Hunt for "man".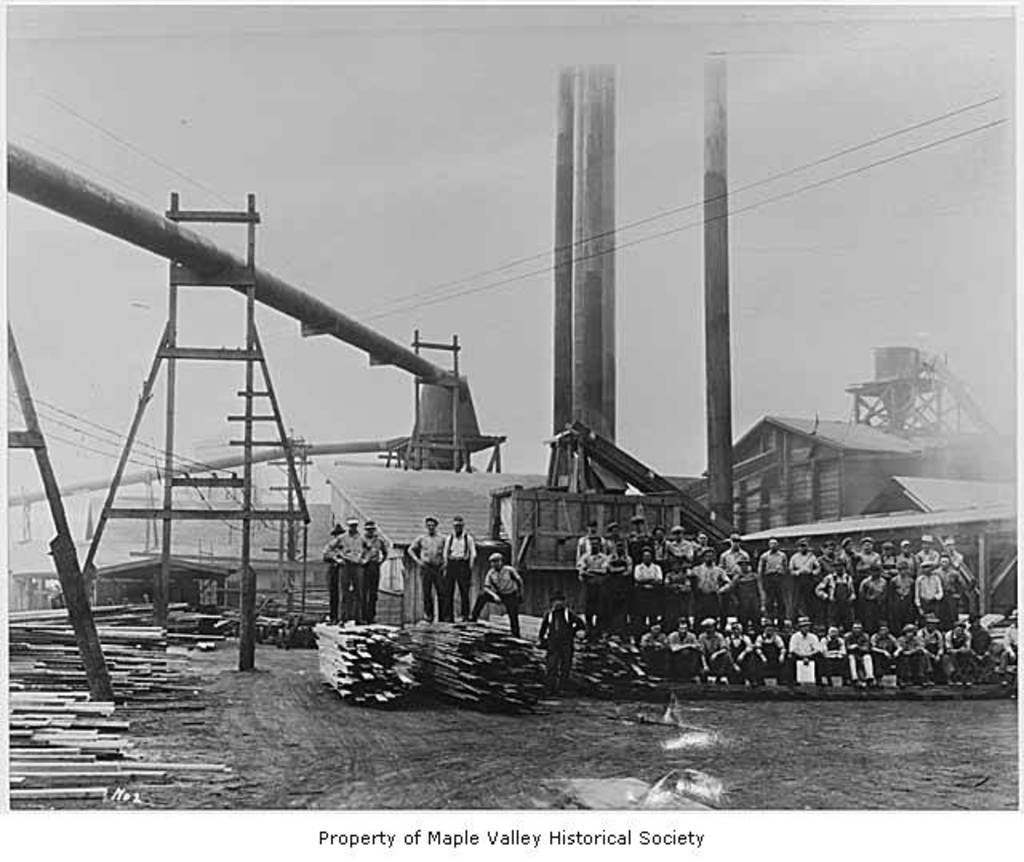
Hunted down at 605/542/635/629.
